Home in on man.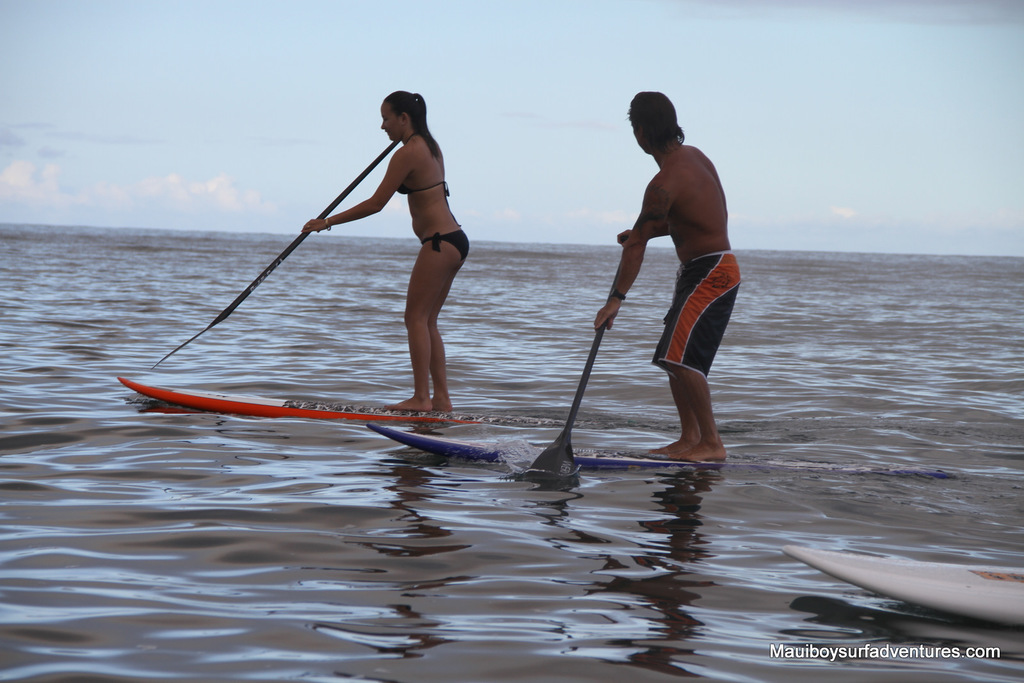
Homed in at (570,86,748,473).
